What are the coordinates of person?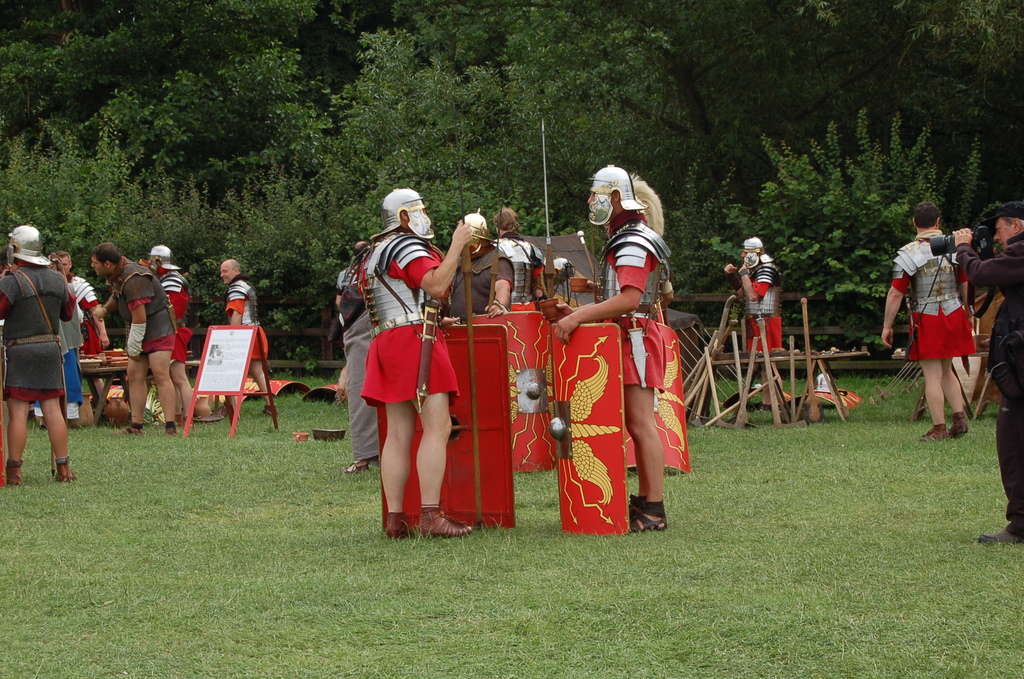
bbox(551, 157, 669, 532).
